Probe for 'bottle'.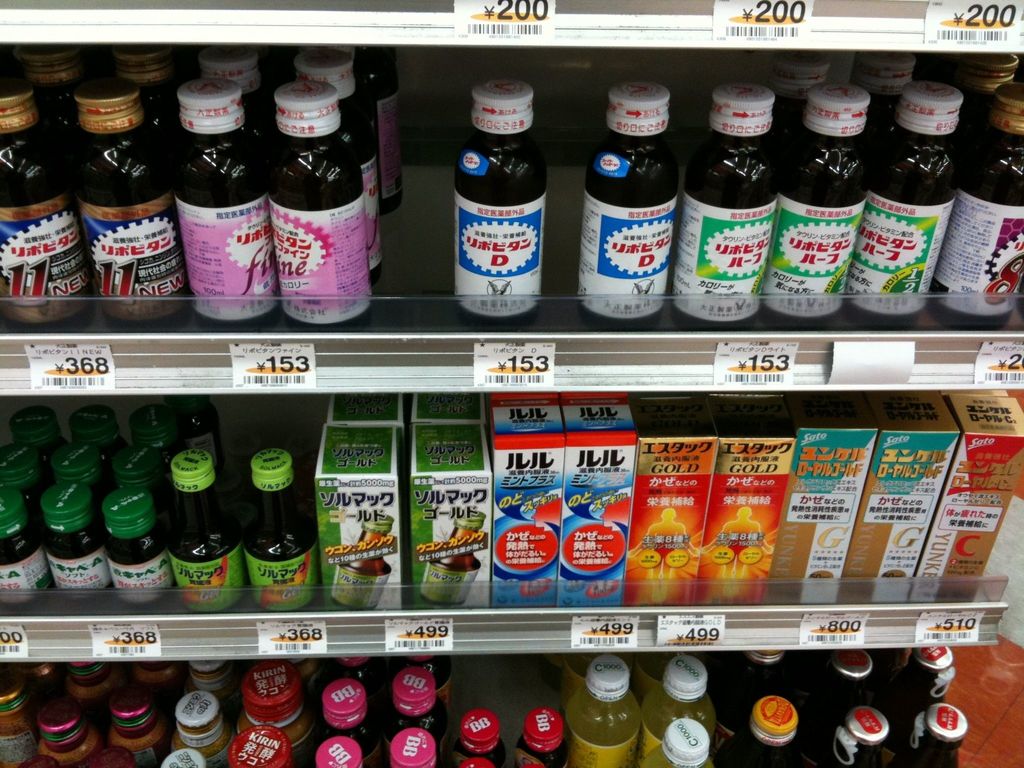
Probe result: {"x1": 161, "y1": 744, "x2": 204, "y2": 767}.
